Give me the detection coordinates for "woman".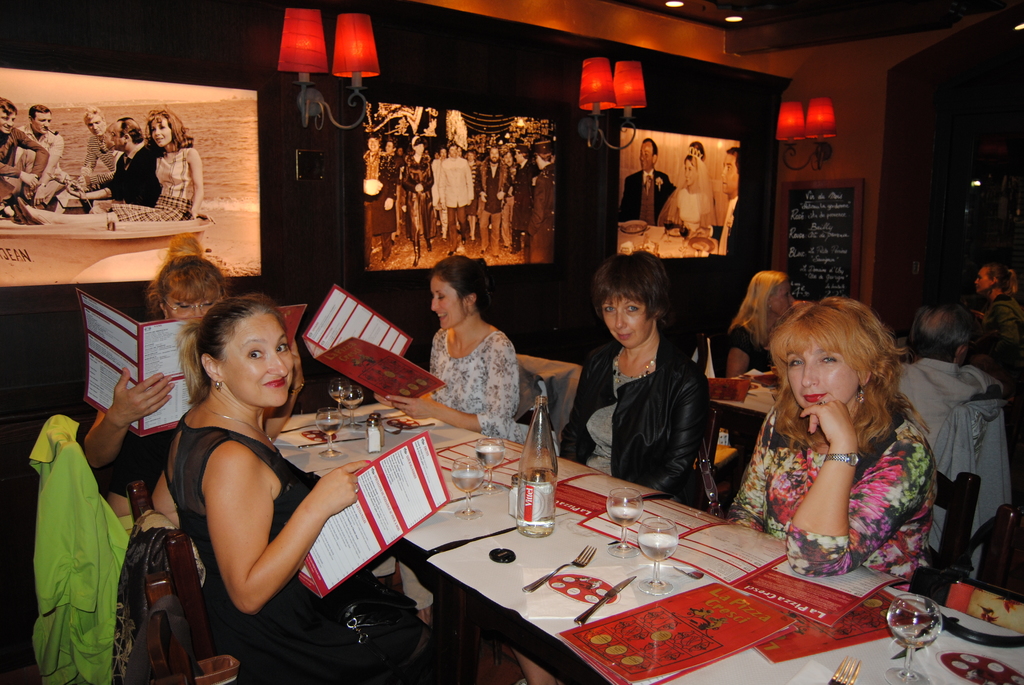
x1=725 y1=270 x2=791 y2=375.
